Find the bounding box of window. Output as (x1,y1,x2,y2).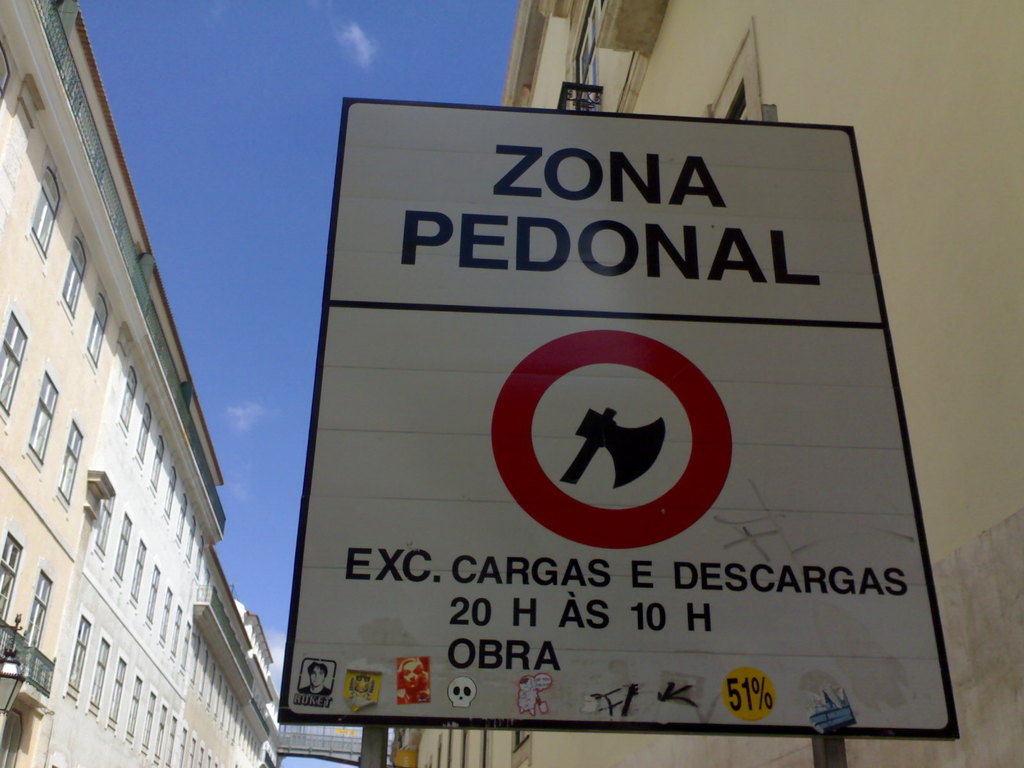
(142,565,161,625).
